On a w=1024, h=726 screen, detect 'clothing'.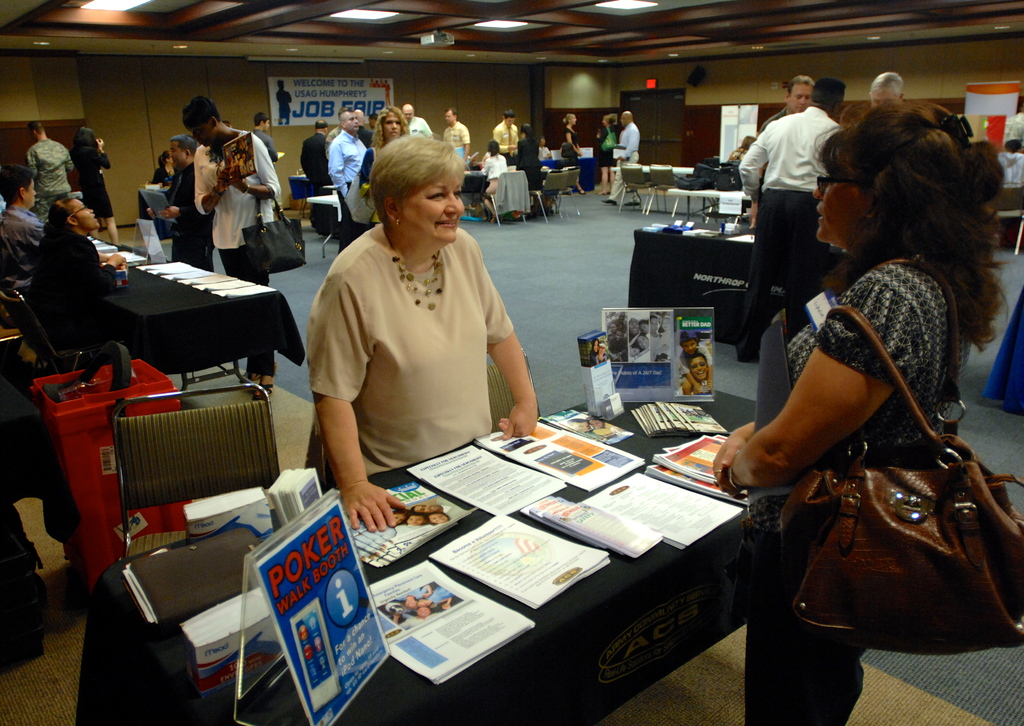
22,136,67,187.
